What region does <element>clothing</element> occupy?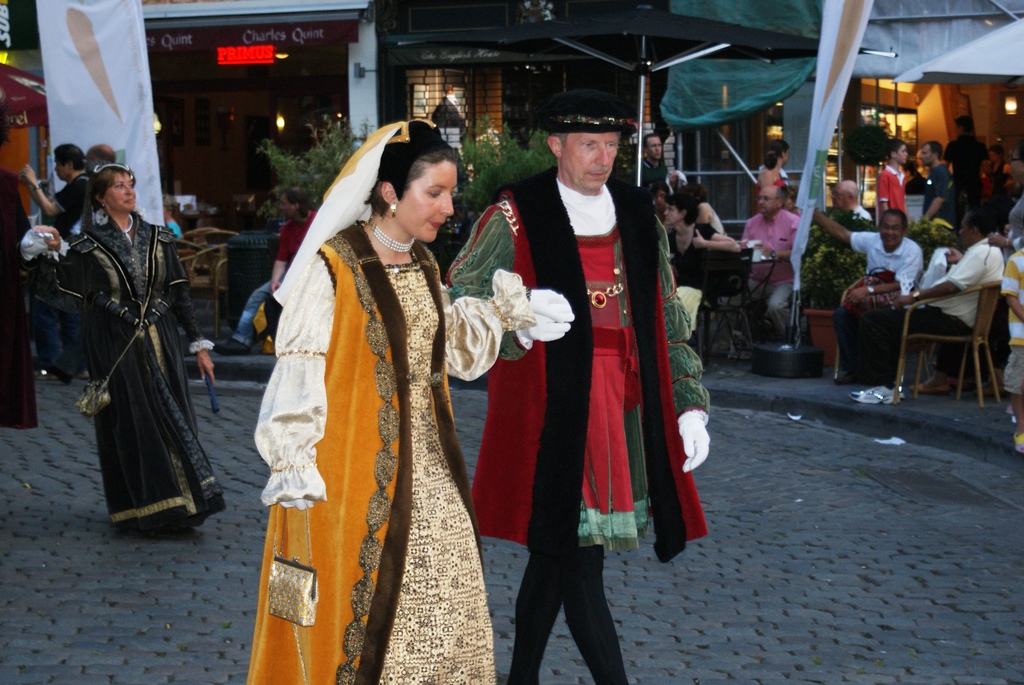
[x1=244, y1=118, x2=539, y2=684].
